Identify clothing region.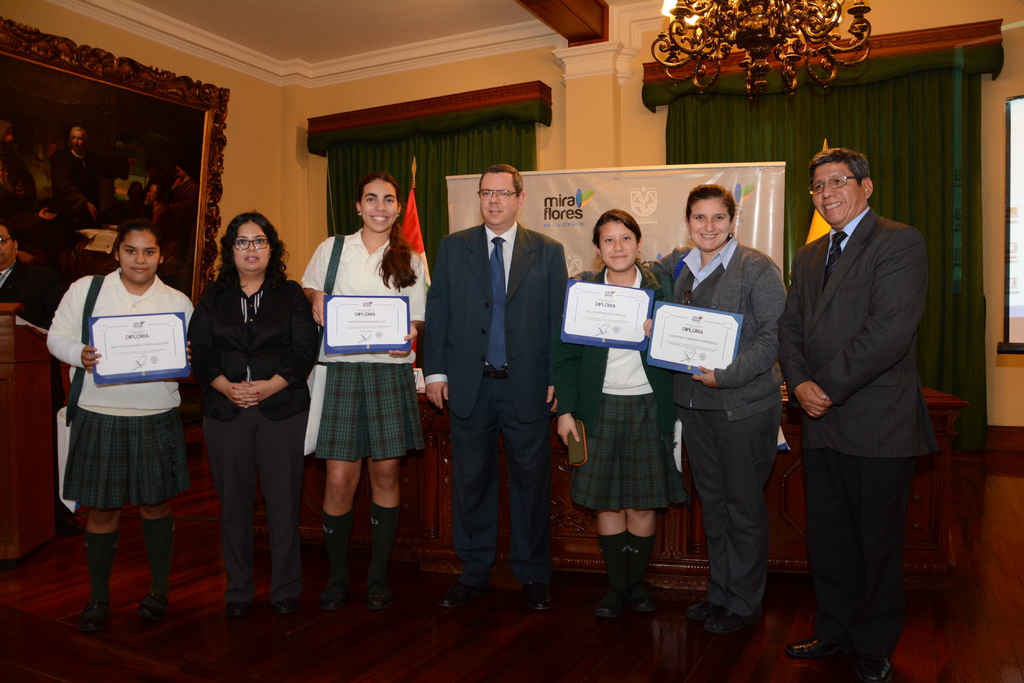
Region: bbox=[413, 221, 571, 577].
